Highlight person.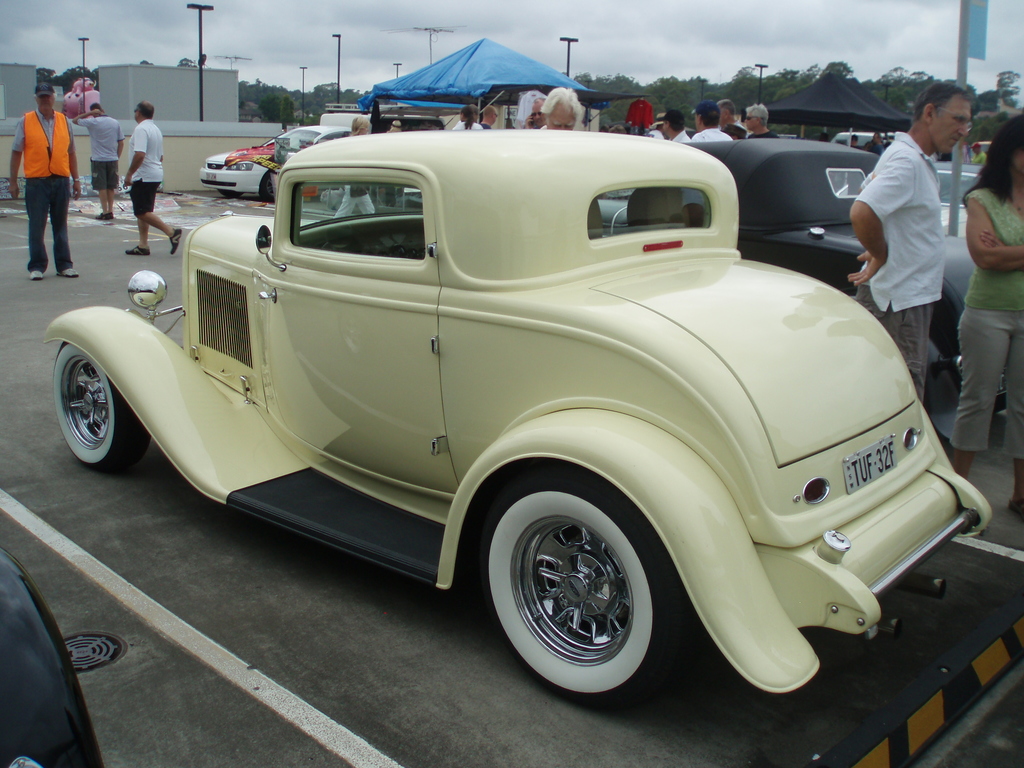
Highlighted region: <box>334,115,396,219</box>.
